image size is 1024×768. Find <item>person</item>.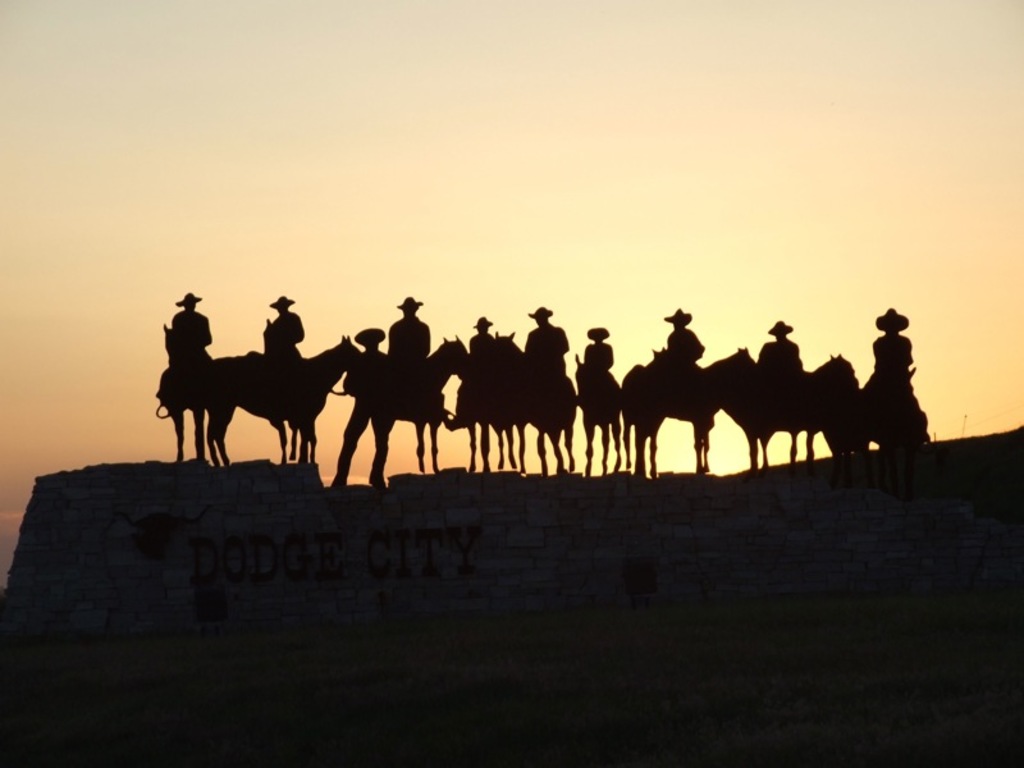
{"left": 389, "top": 297, "right": 431, "bottom": 361}.
